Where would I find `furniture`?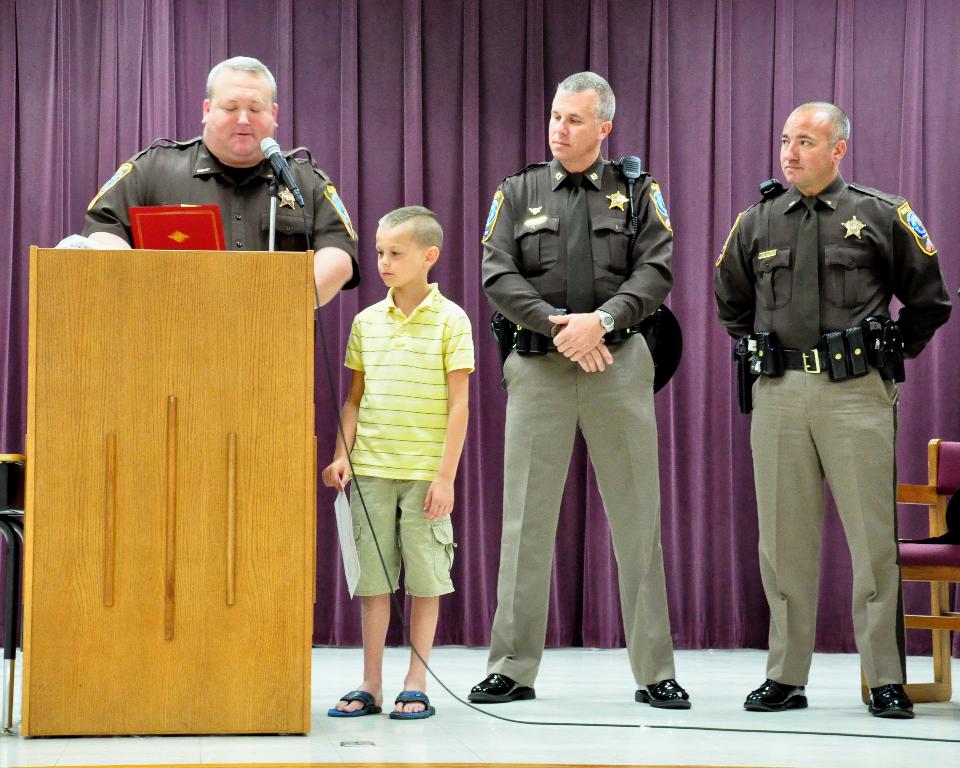
At (left=22, top=246, right=313, bottom=734).
